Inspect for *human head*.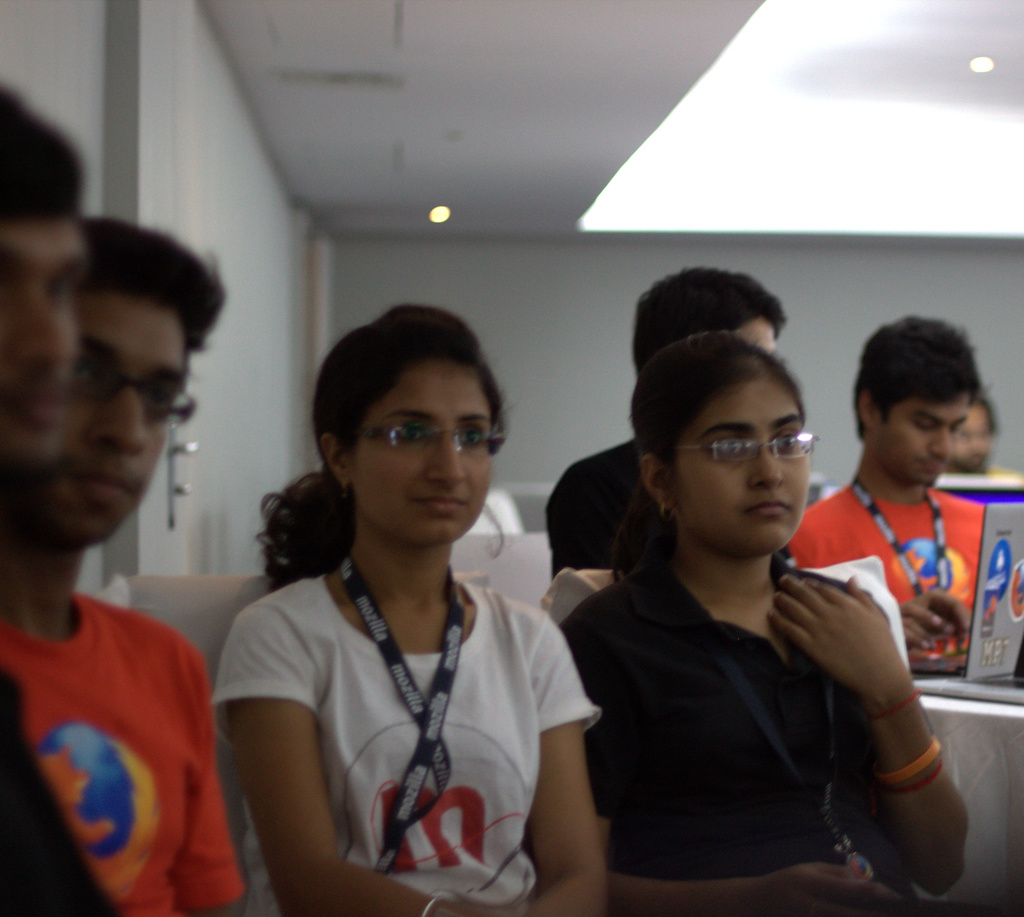
Inspection: BBox(630, 339, 822, 556).
